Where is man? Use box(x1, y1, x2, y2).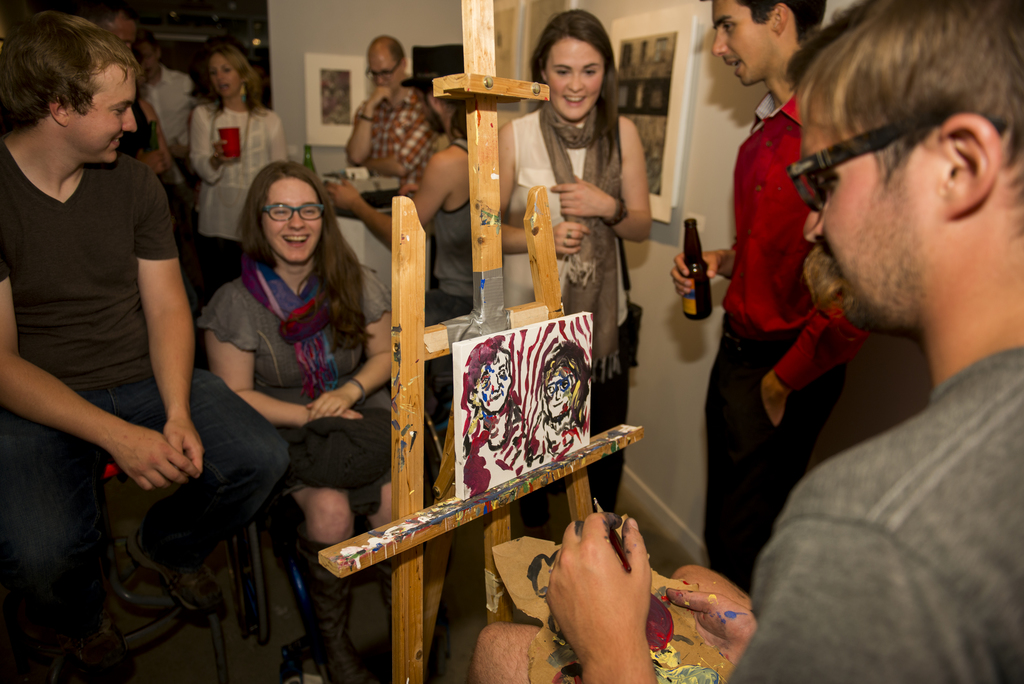
box(470, 1, 1023, 683).
